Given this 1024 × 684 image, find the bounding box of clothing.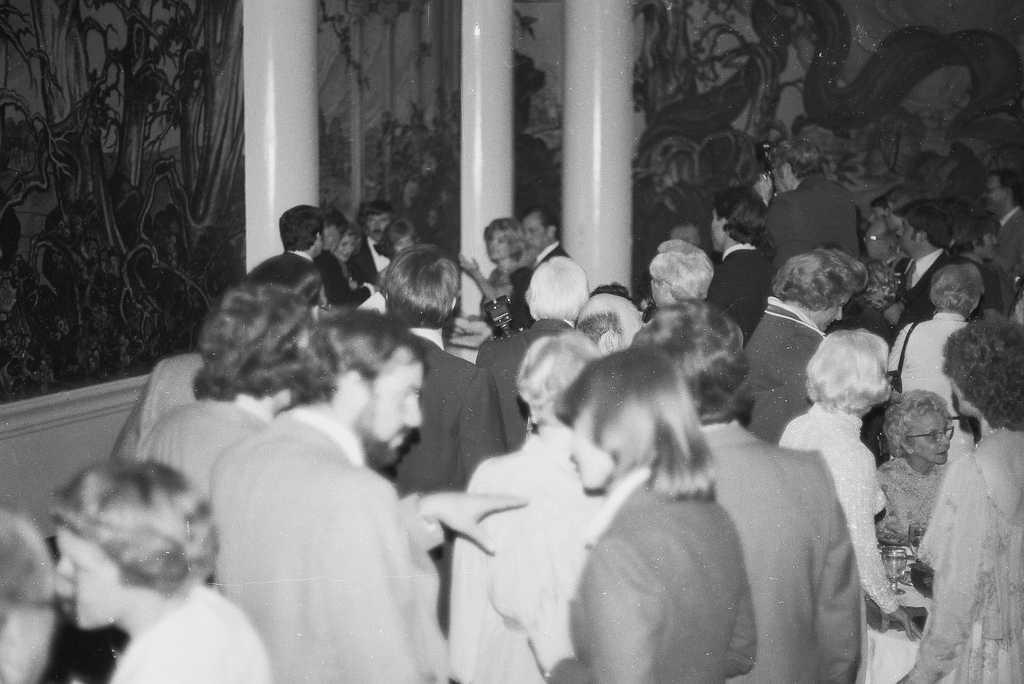
[786,406,894,636].
